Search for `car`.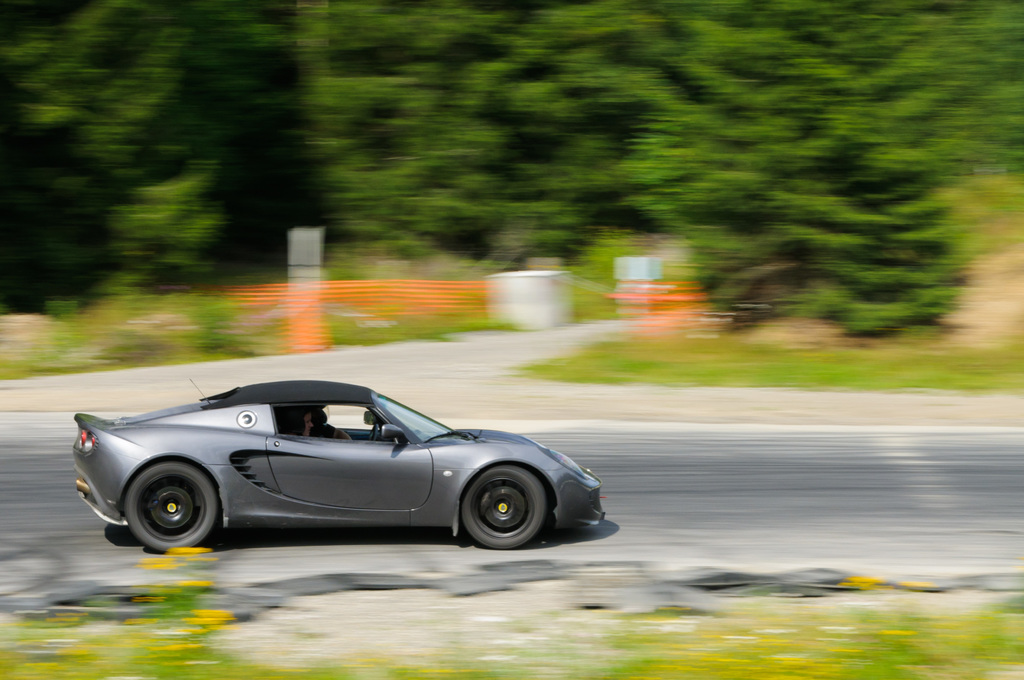
Found at <box>74,377,614,561</box>.
